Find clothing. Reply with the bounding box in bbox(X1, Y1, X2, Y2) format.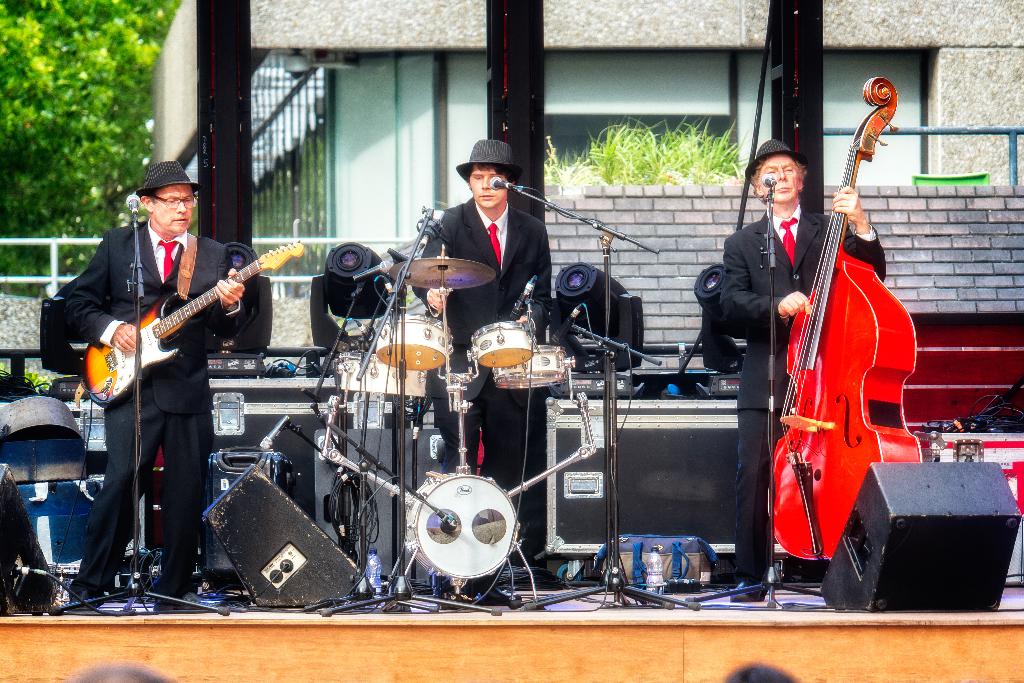
bbox(409, 197, 552, 565).
